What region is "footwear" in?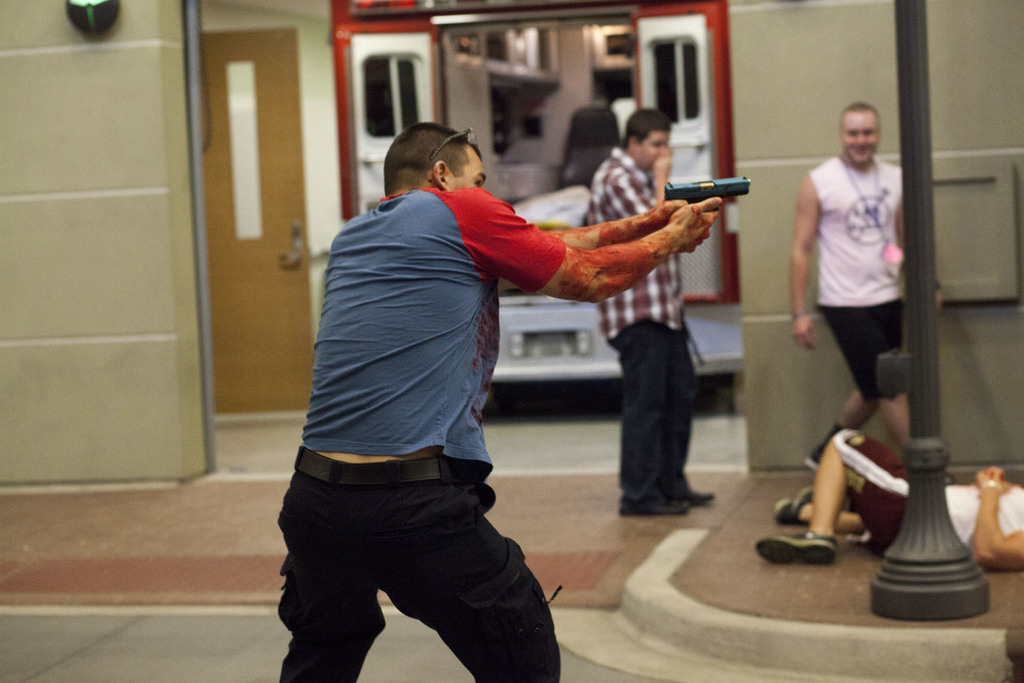
[x1=618, y1=497, x2=689, y2=516].
